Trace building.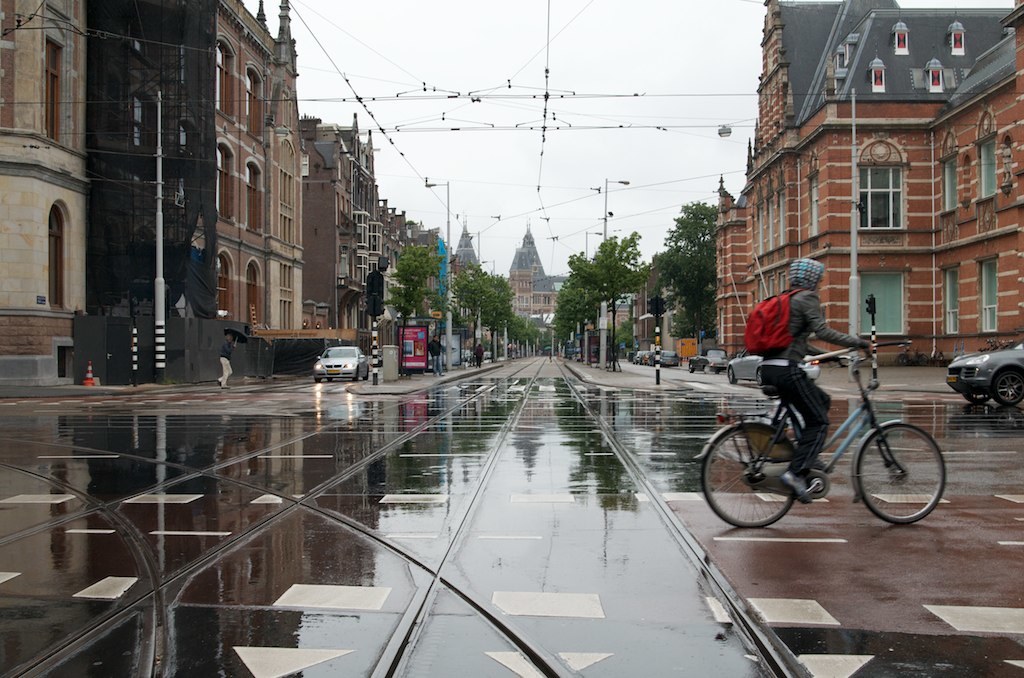
Traced to x1=629, y1=259, x2=679, y2=354.
